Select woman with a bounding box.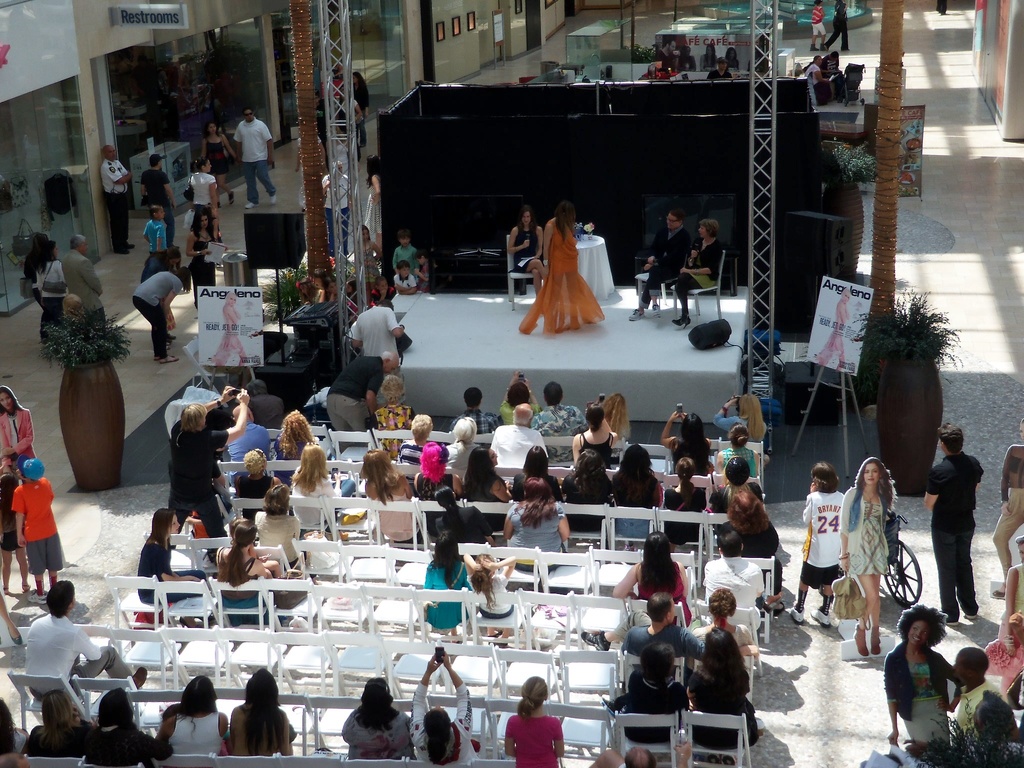
Rect(415, 535, 459, 637).
